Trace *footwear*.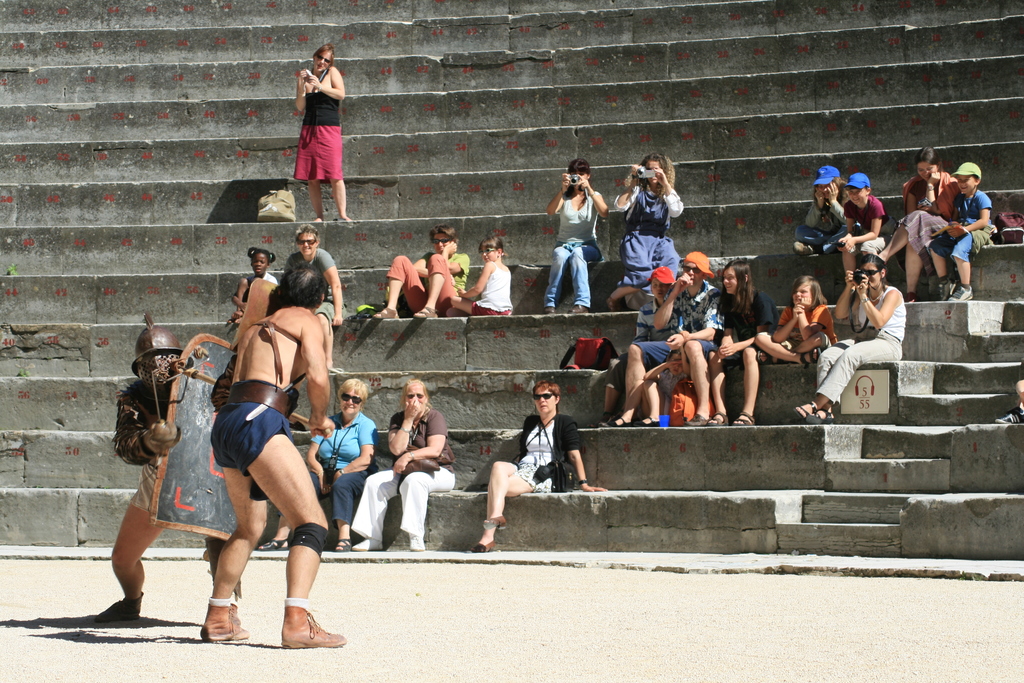
Traced to {"x1": 200, "y1": 595, "x2": 256, "y2": 641}.
